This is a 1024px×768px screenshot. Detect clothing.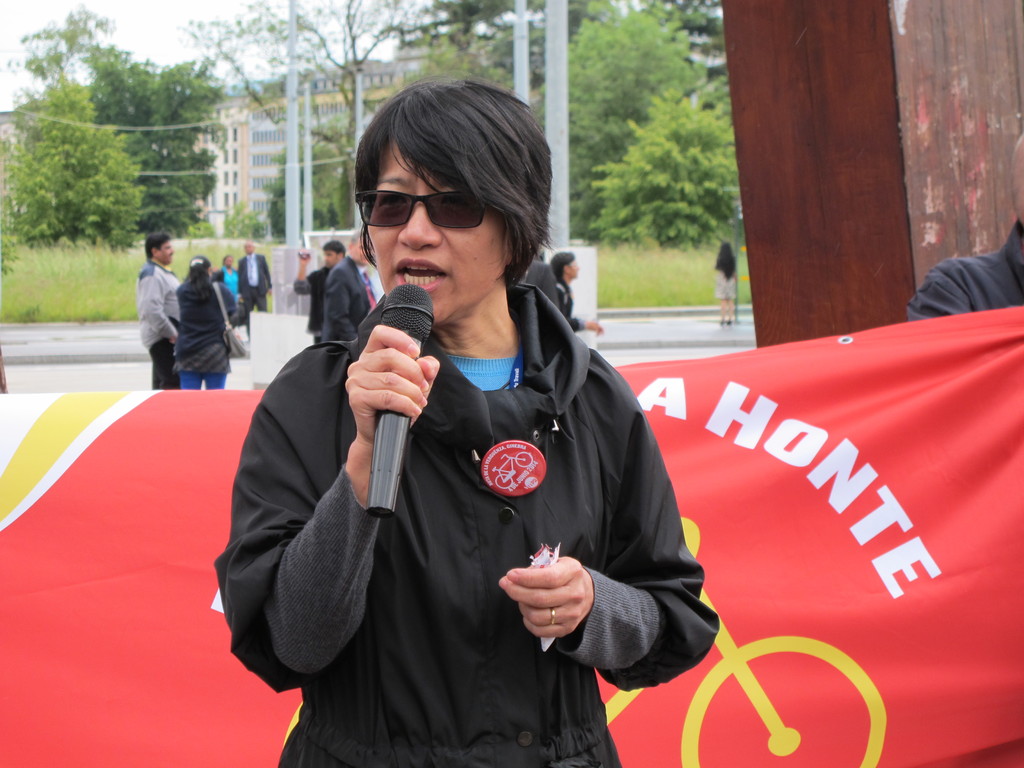
locate(215, 265, 243, 311).
